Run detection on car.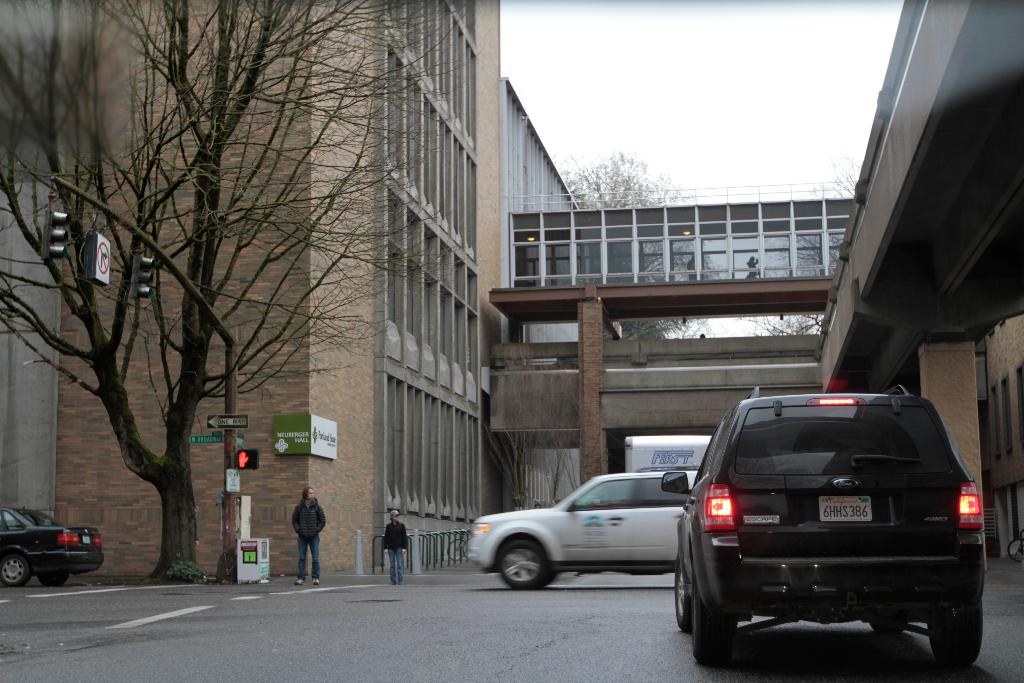
Result: Rect(460, 468, 700, 589).
